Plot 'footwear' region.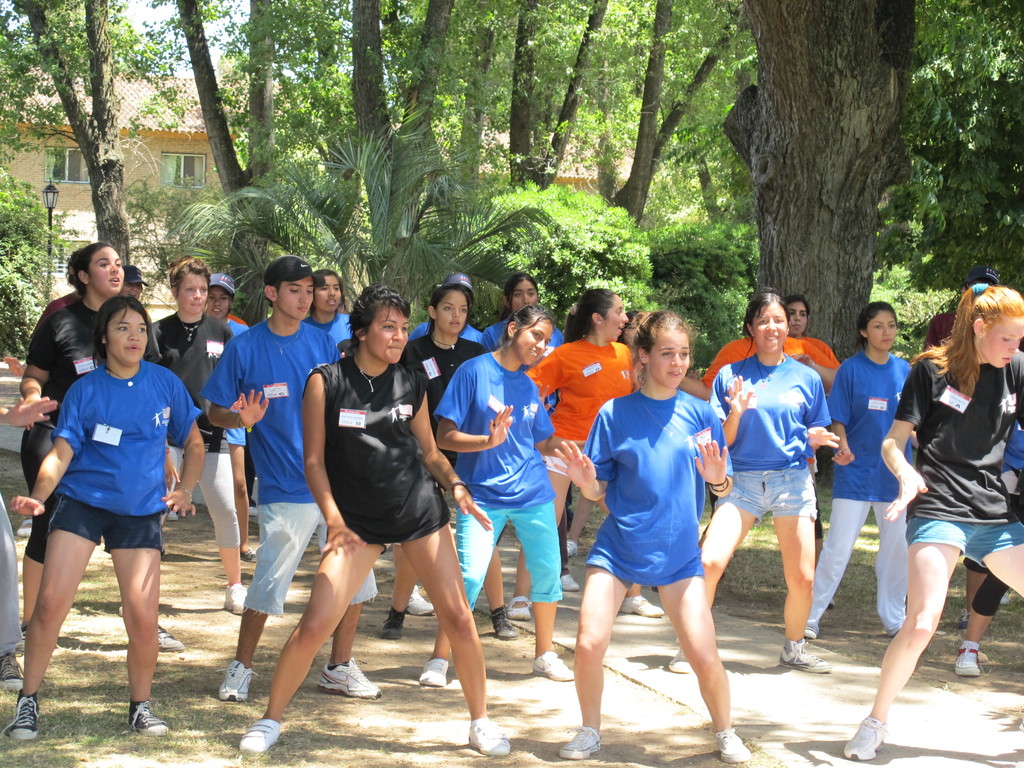
Plotted at 15/624/26/651.
